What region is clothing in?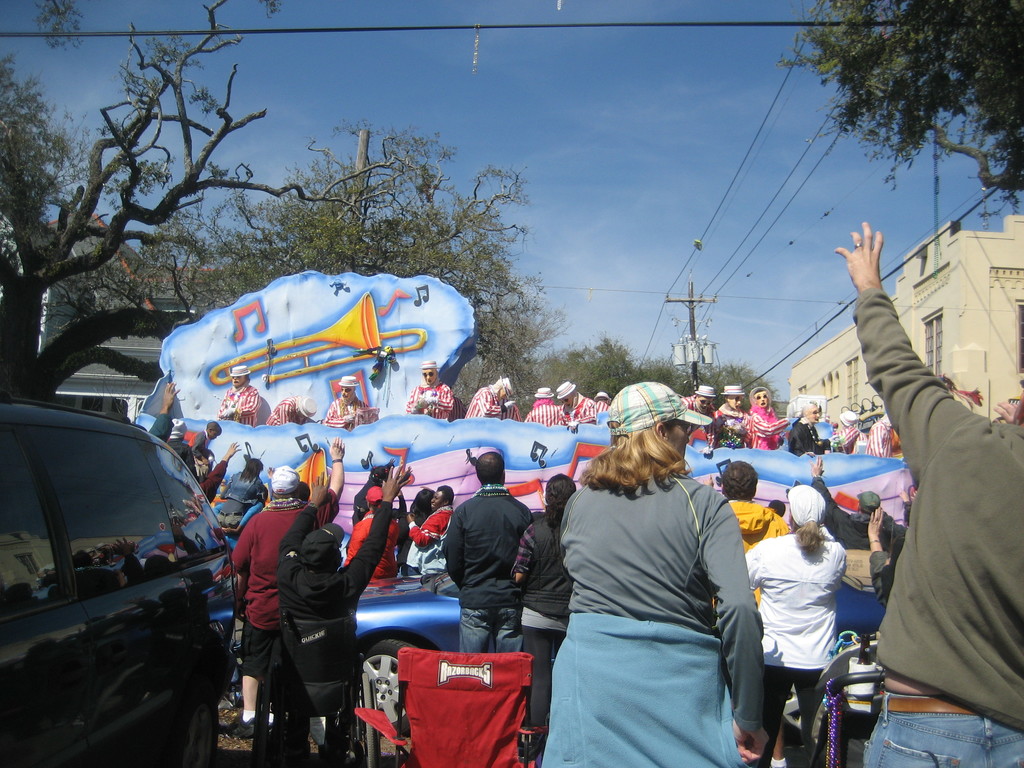
region(442, 484, 531, 659).
